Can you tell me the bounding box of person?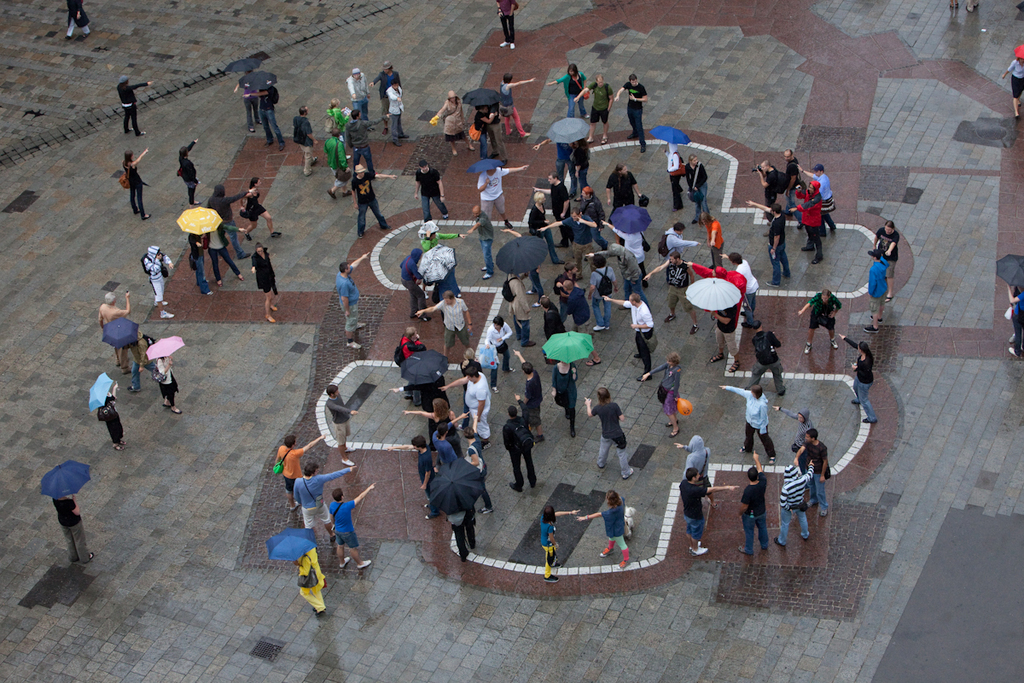
BBox(329, 481, 376, 575).
